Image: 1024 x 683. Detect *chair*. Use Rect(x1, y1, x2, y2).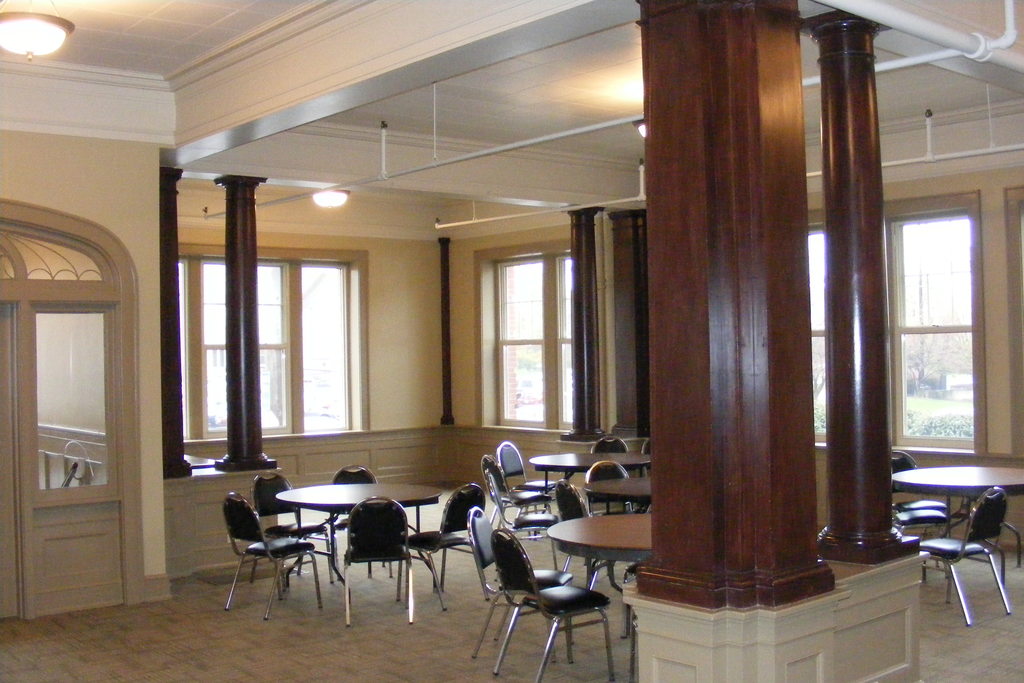
Rect(890, 446, 948, 537).
